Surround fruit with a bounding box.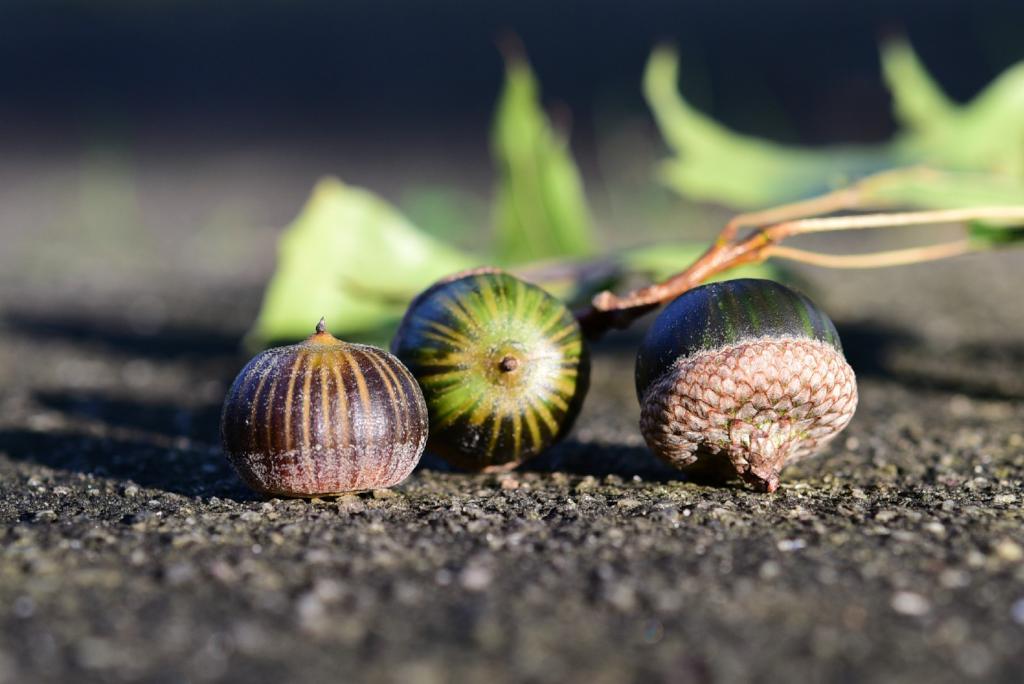
left=643, top=277, right=868, bottom=499.
